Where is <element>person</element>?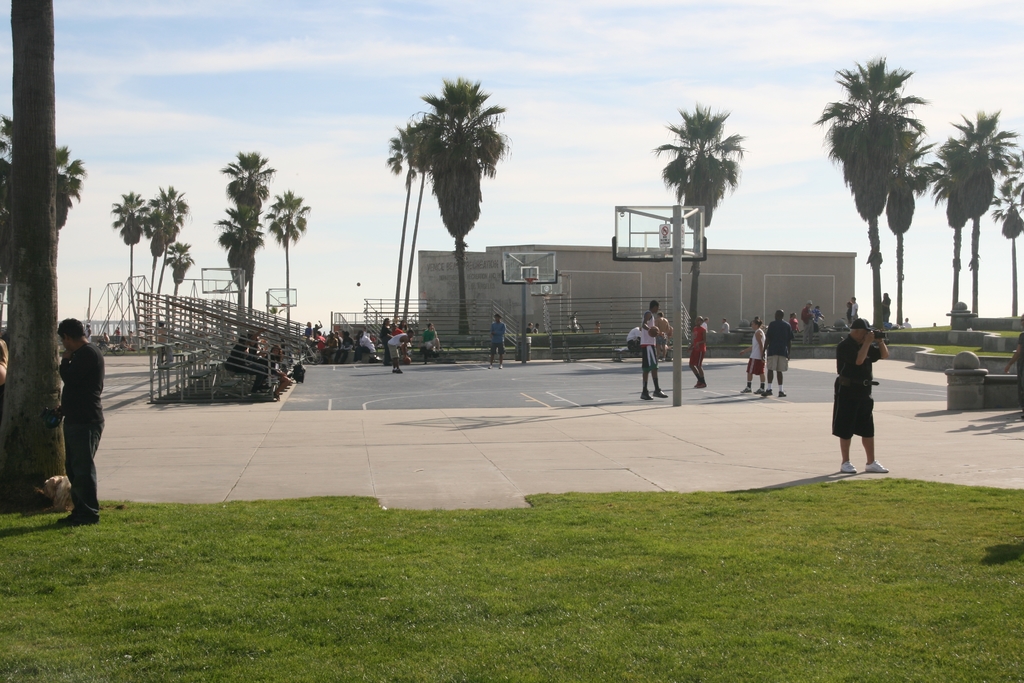
(53, 319, 107, 527).
